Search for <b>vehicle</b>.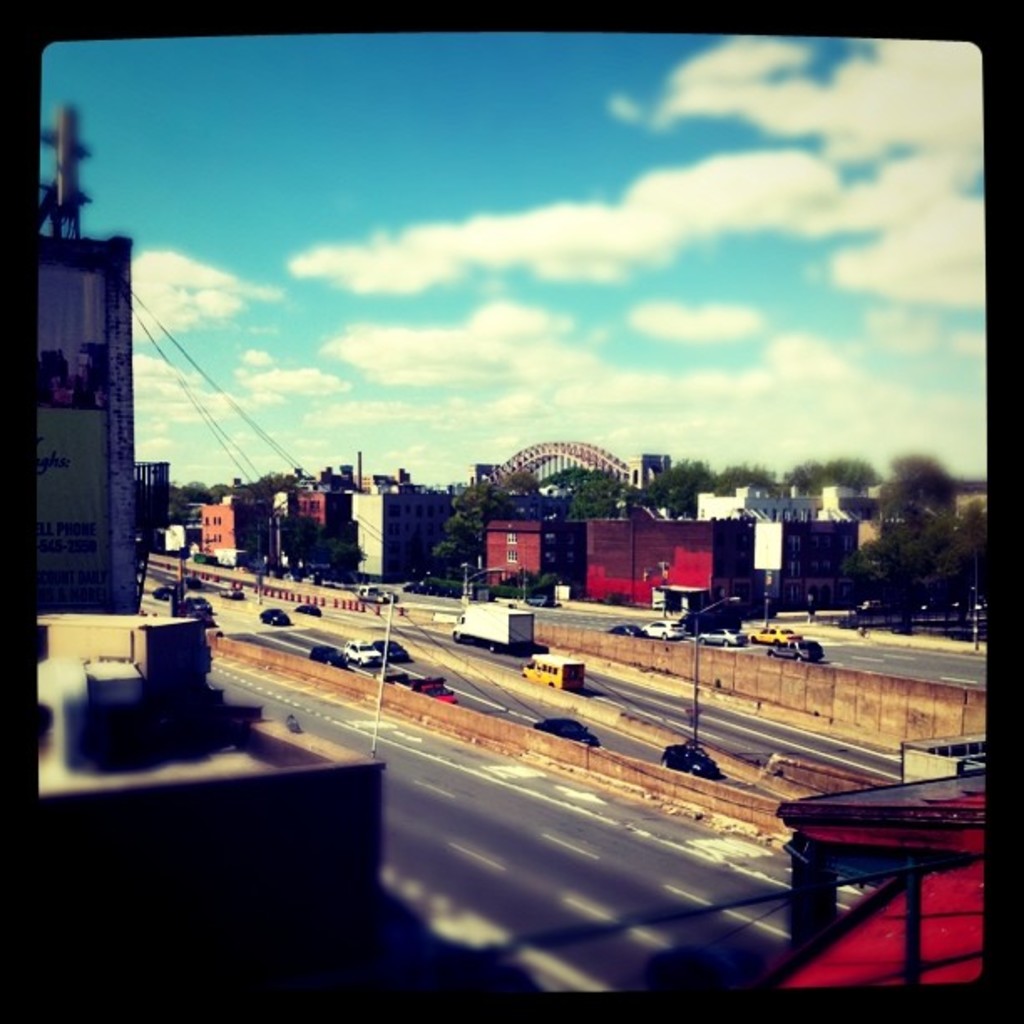
Found at [698, 627, 746, 644].
